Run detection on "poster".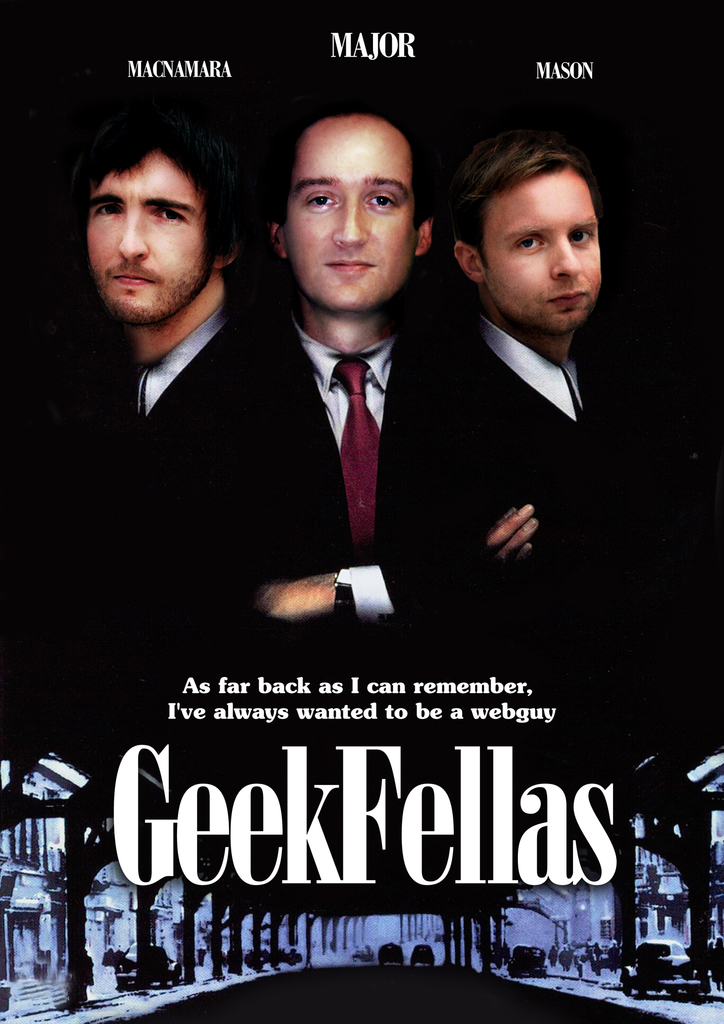
Result: 0,0,723,1023.
